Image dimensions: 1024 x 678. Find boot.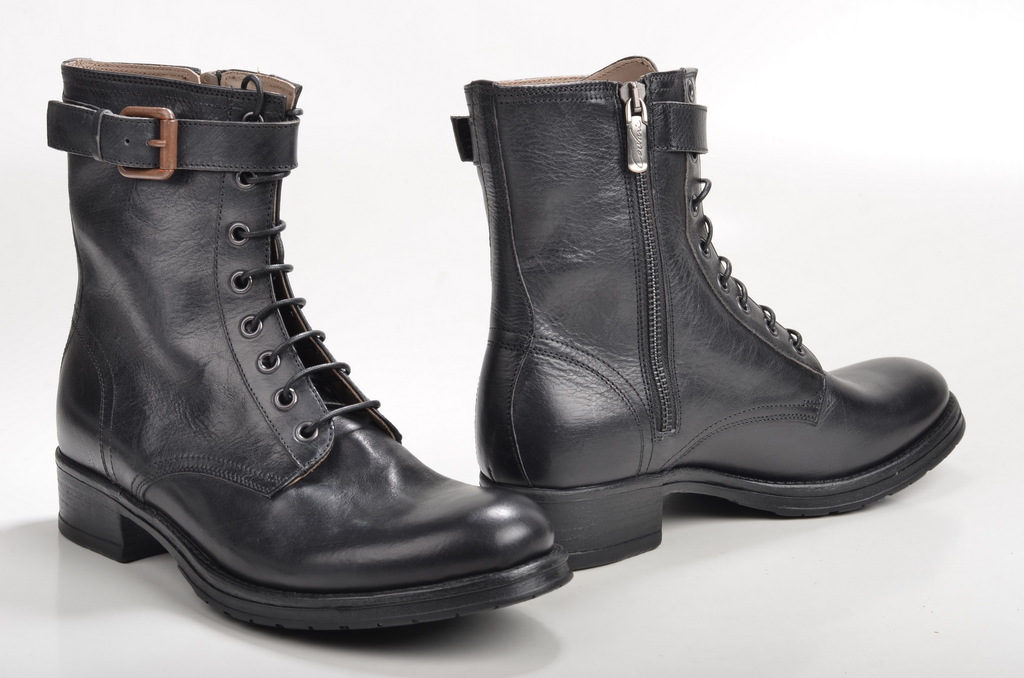
detection(49, 60, 566, 629).
